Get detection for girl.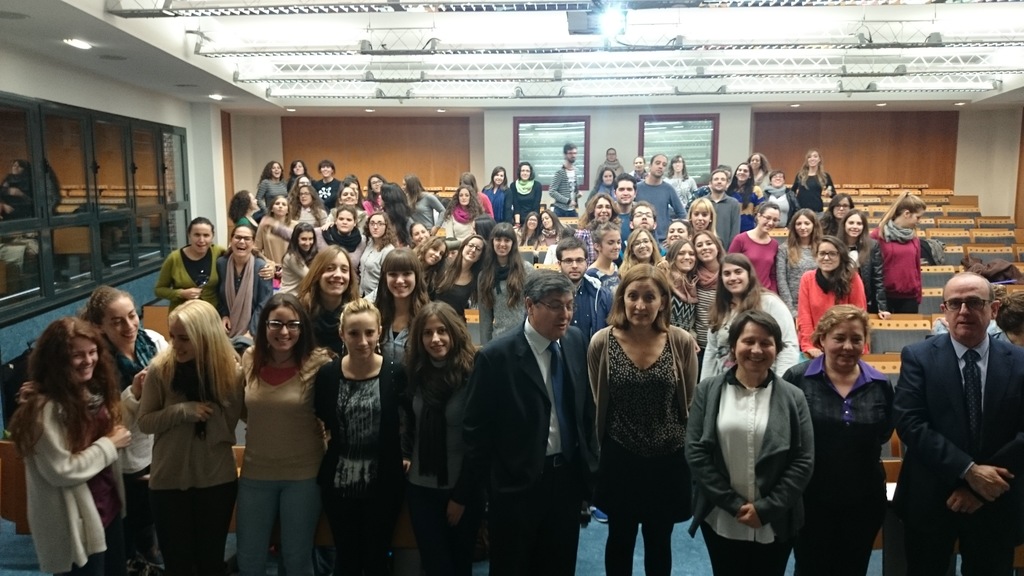
Detection: (252,195,296,266).
